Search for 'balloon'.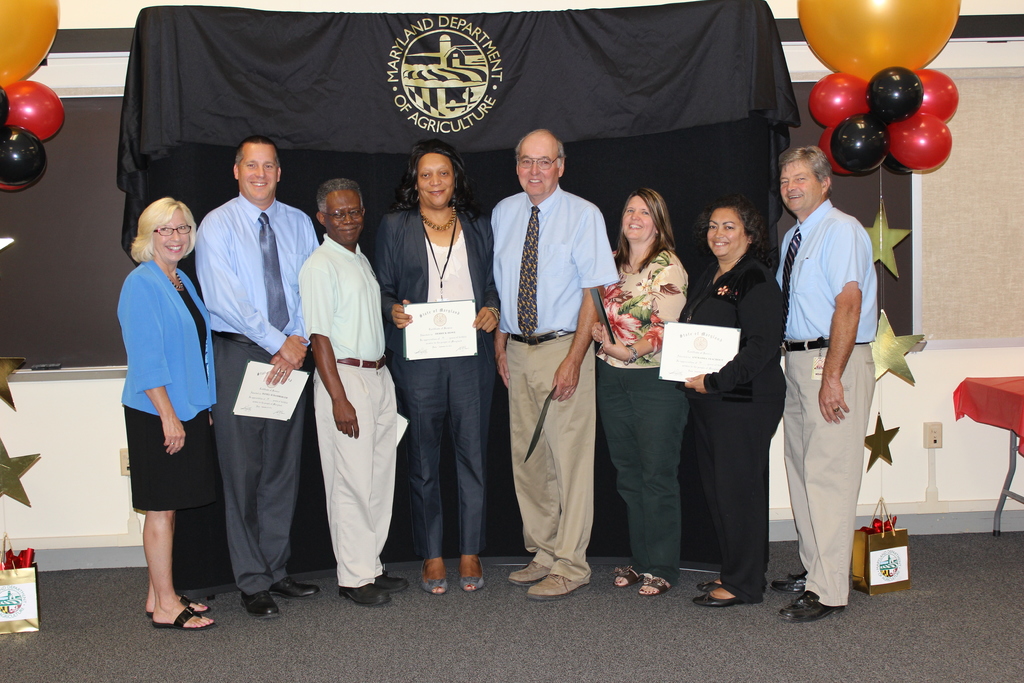
Found at detection(1, 82, 64, 138).
